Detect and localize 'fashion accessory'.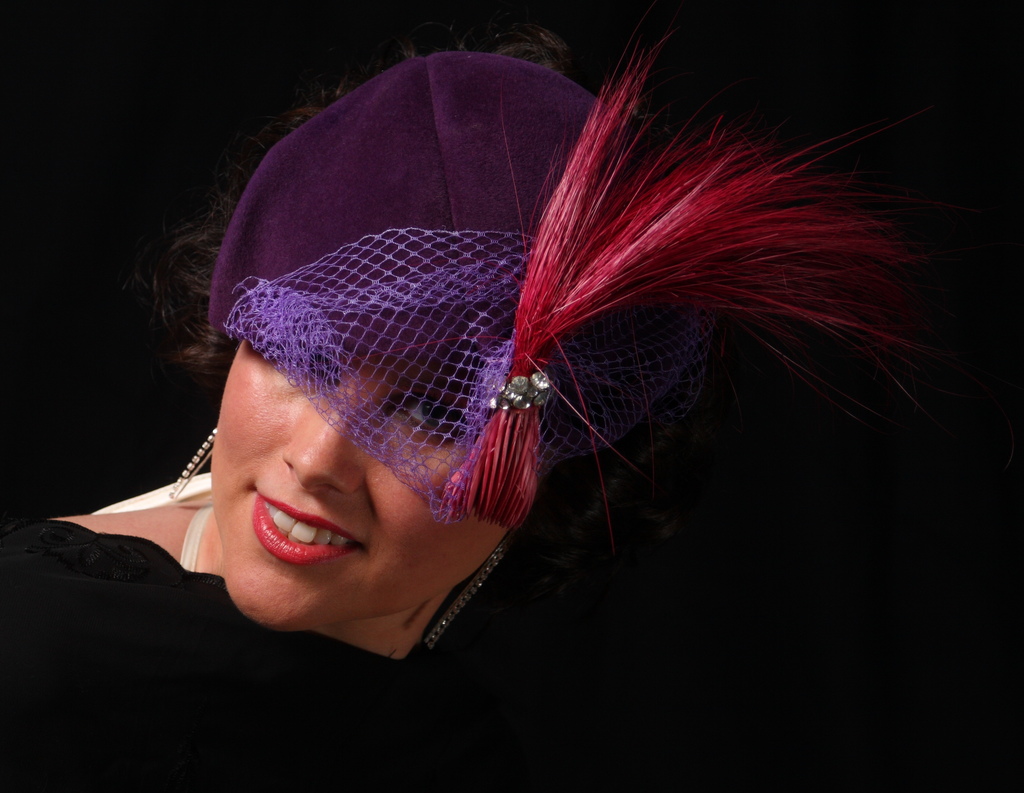
Localized at bbox(164, 426, 217, 503).
